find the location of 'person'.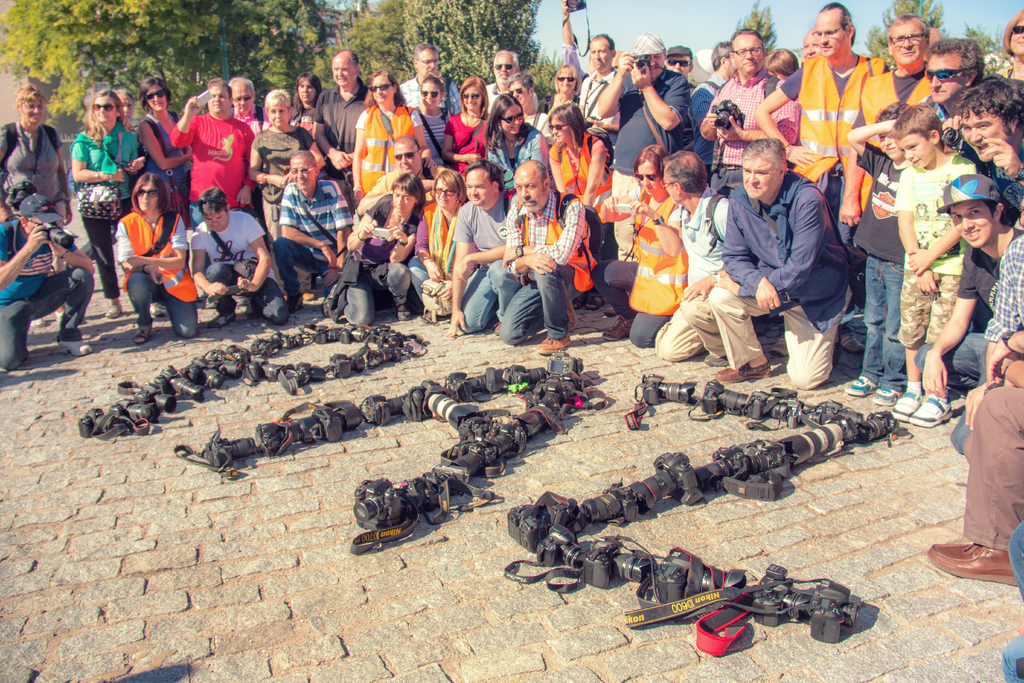
Location: (left=357, top=130, right=441, bottom=224).
